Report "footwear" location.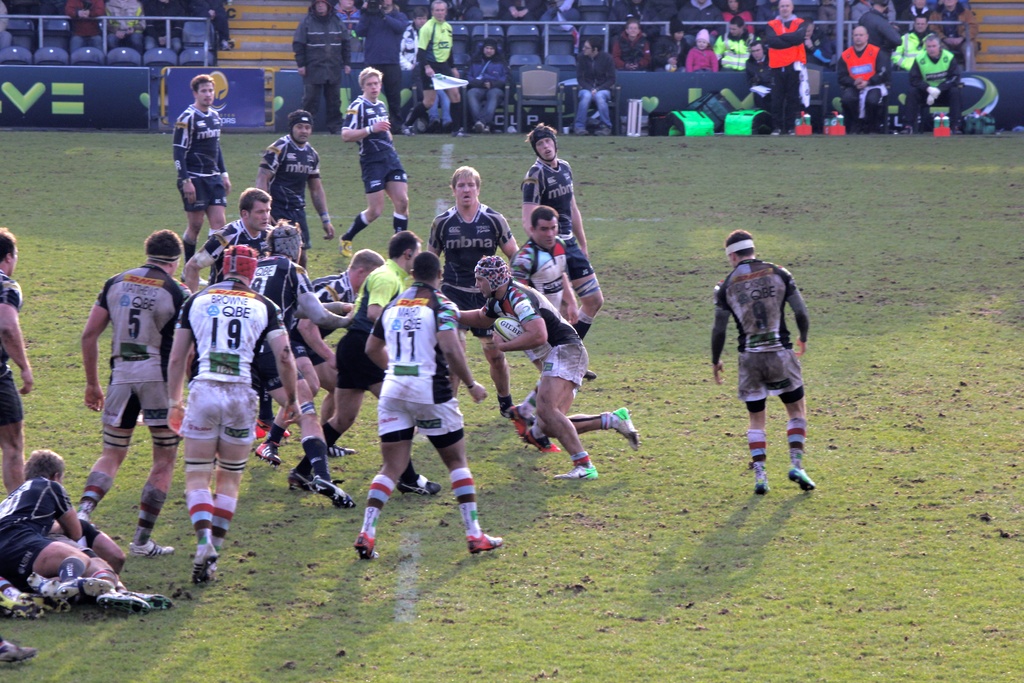
Report: (left=354, top=529, right=380, bottom=559).
